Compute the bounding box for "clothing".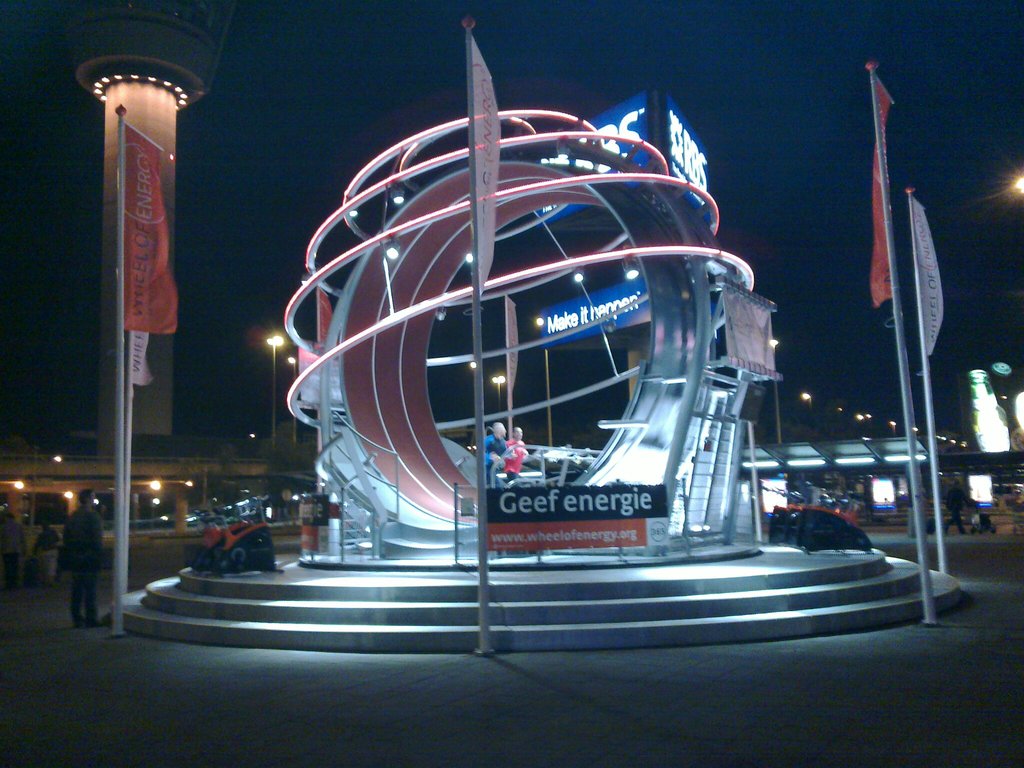
rect(503, 436, 525, 475).
